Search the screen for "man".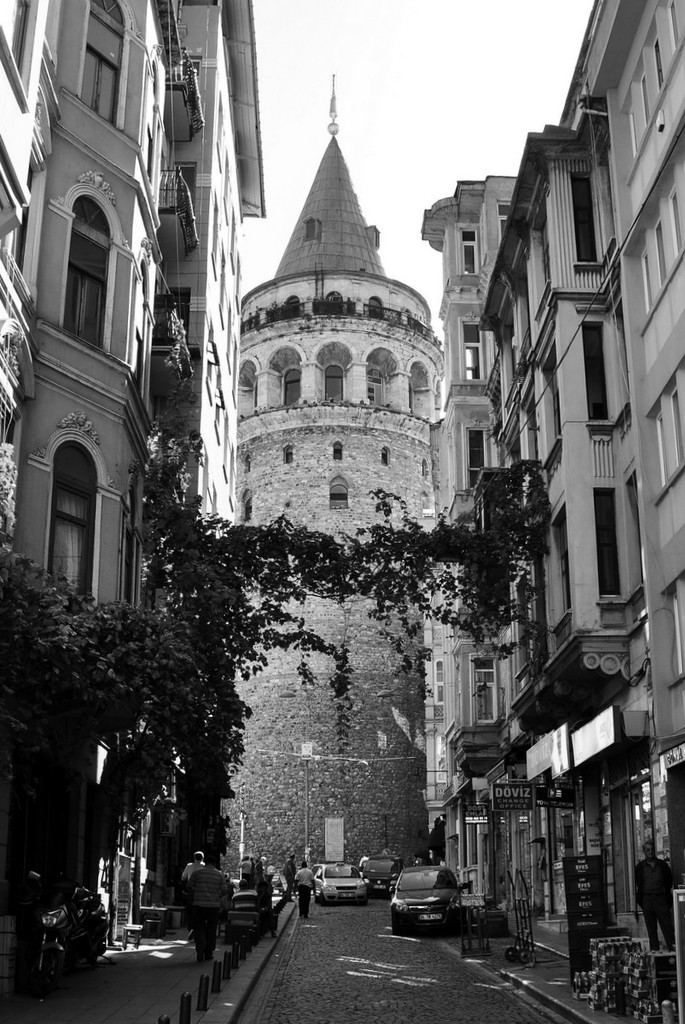
Found at (left=630, top=840, right=674, bottom=957).
